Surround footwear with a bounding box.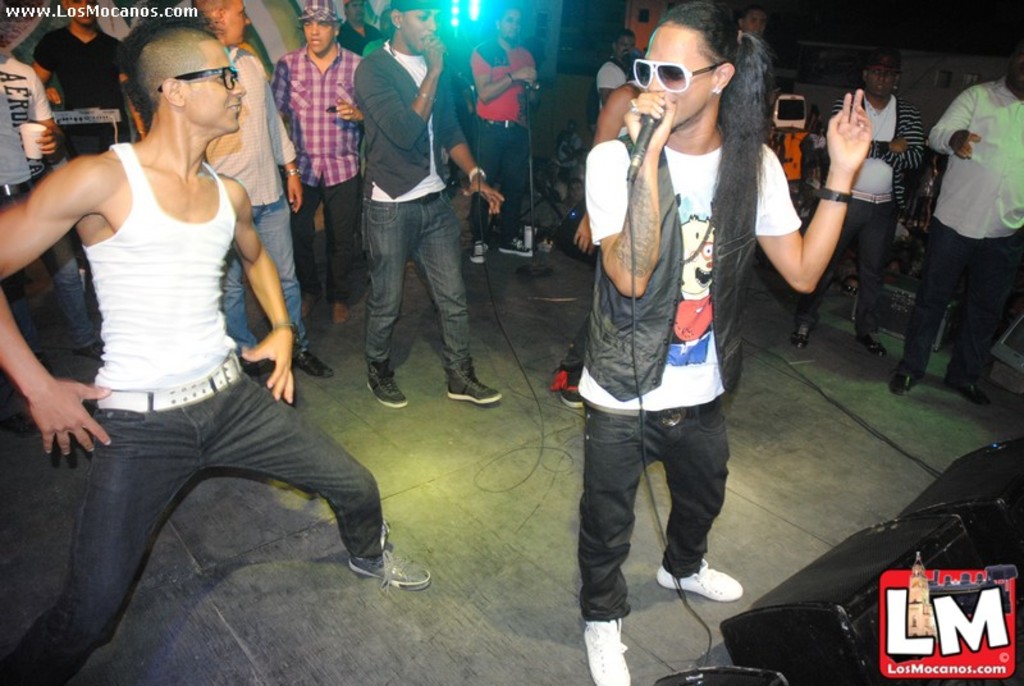
locate(448, 365, 502, 404).
